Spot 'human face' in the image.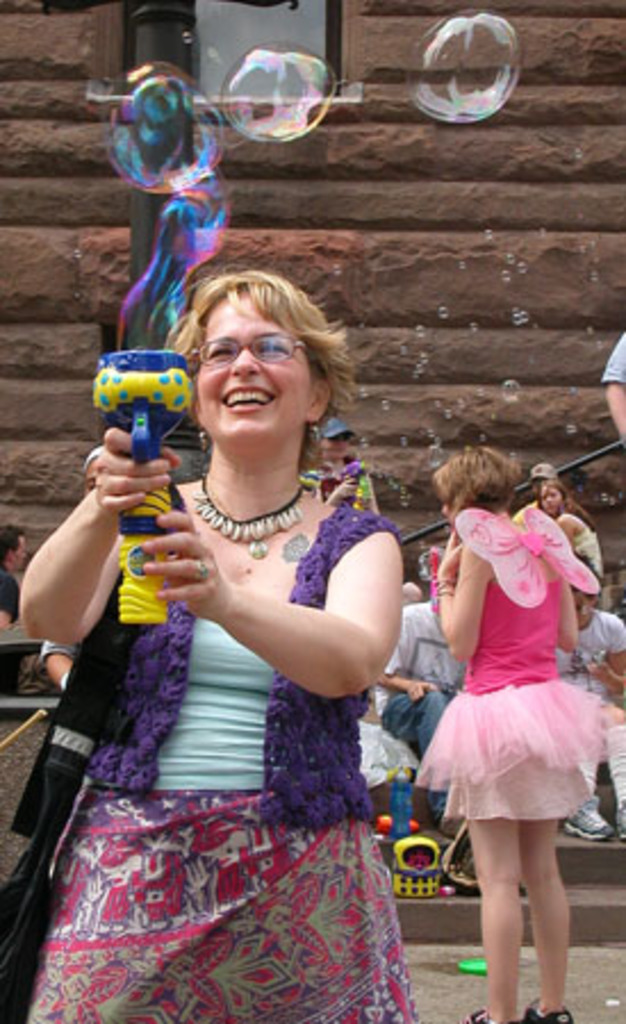
'human face' found at {"x1": 442, "y1": 496, "x2": 455, "y2": 532}.
